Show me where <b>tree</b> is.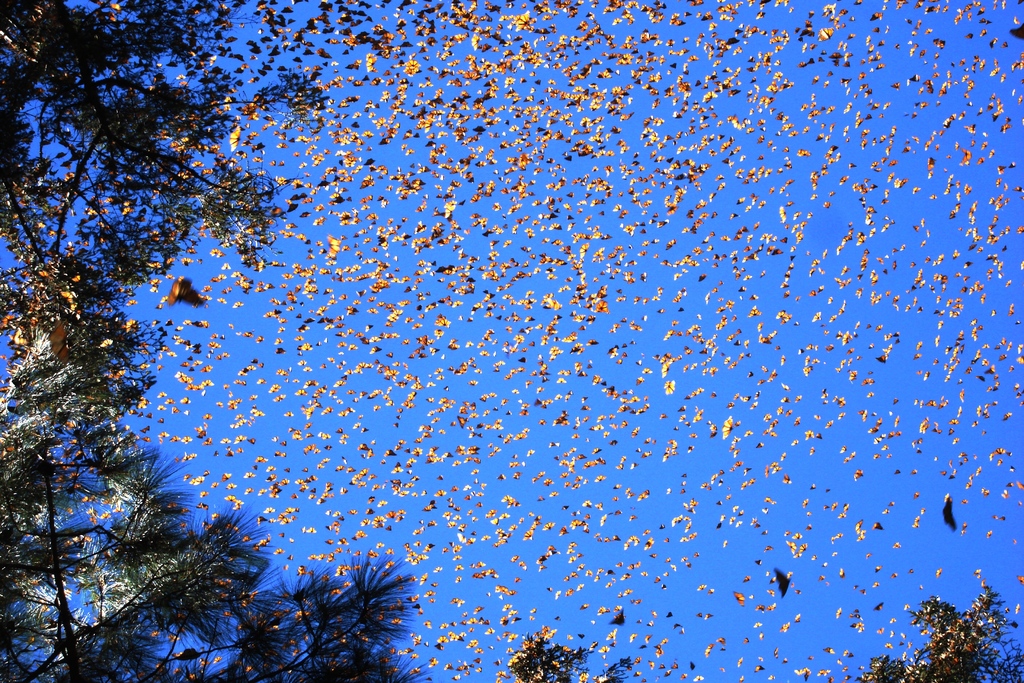
<b>tree</b> is at [left=496, top=626, right=640, bottom=682].
